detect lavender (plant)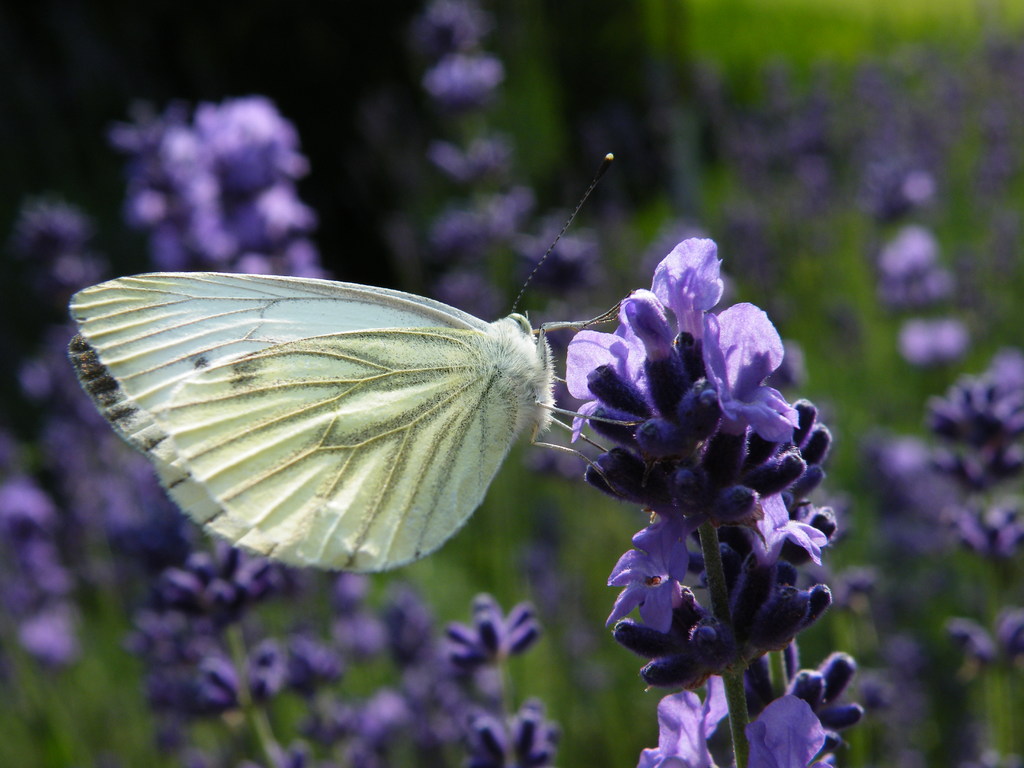
(117, 99, 324, 612)
